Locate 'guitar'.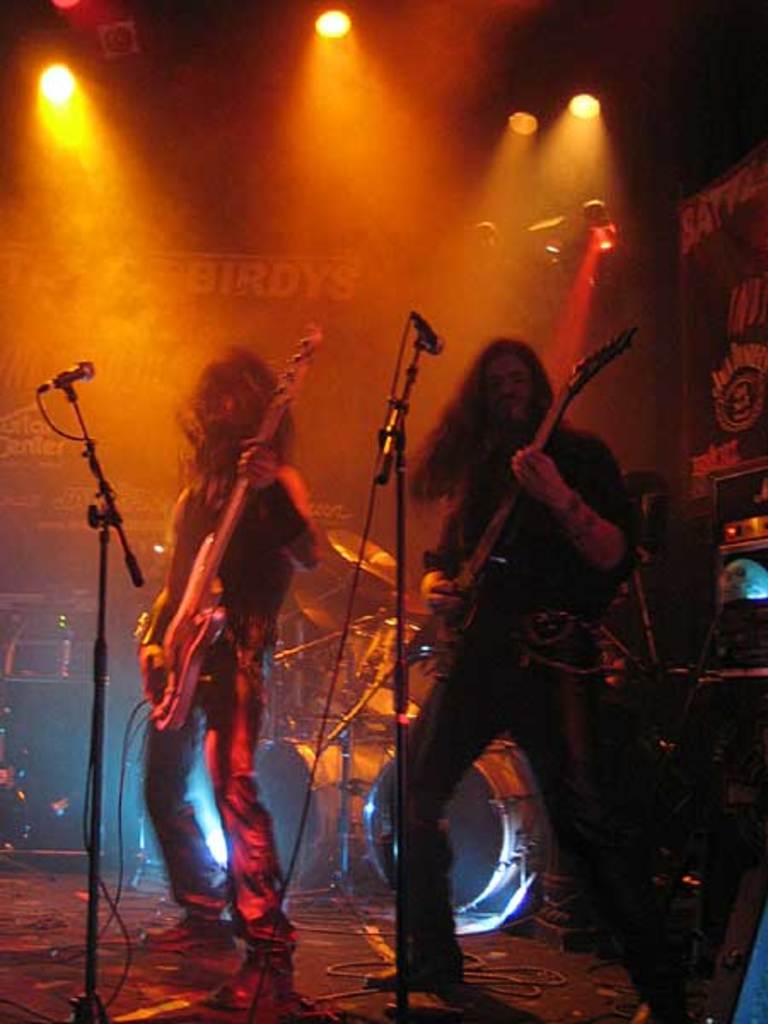
Bounding box: x1=135 y1=404 x2=311 y2=794.
